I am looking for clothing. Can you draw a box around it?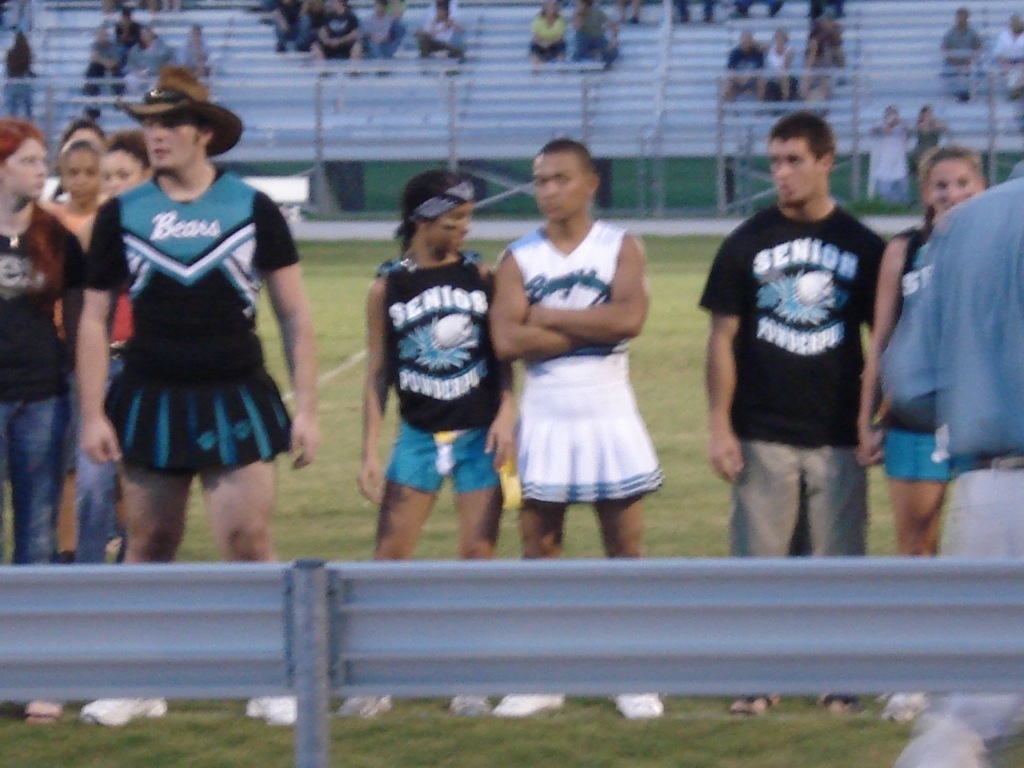
Sure, the bounding box is [695,198,889,559].
